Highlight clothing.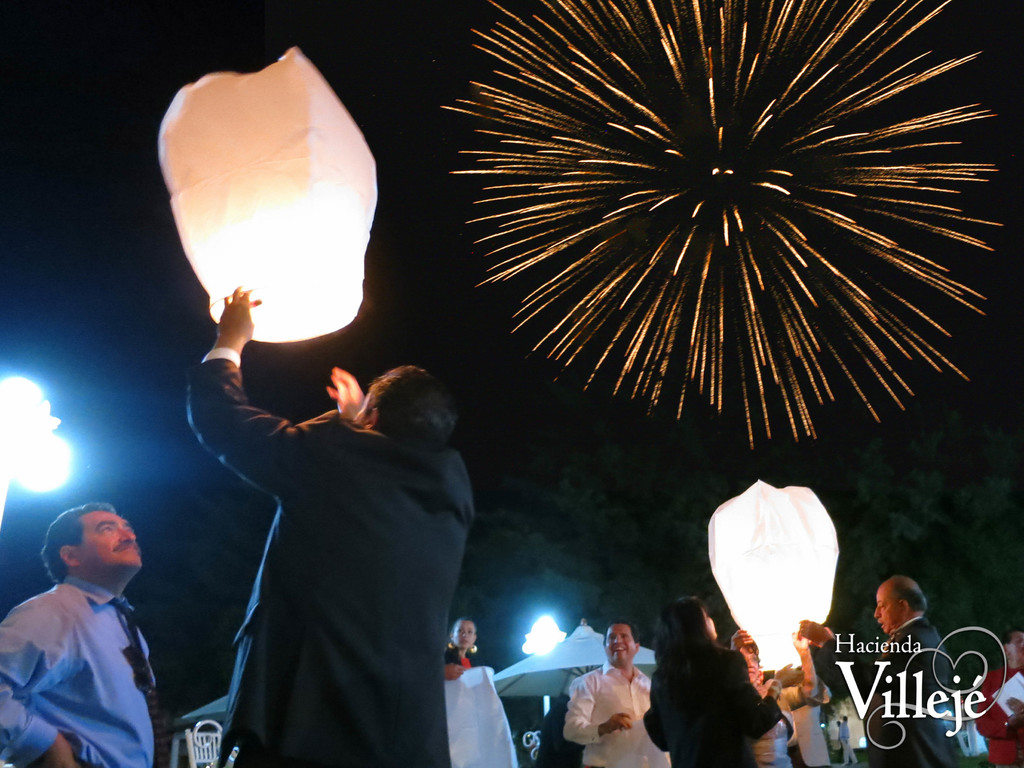
Highlighted region: <box>813,616,962,767</box>.
